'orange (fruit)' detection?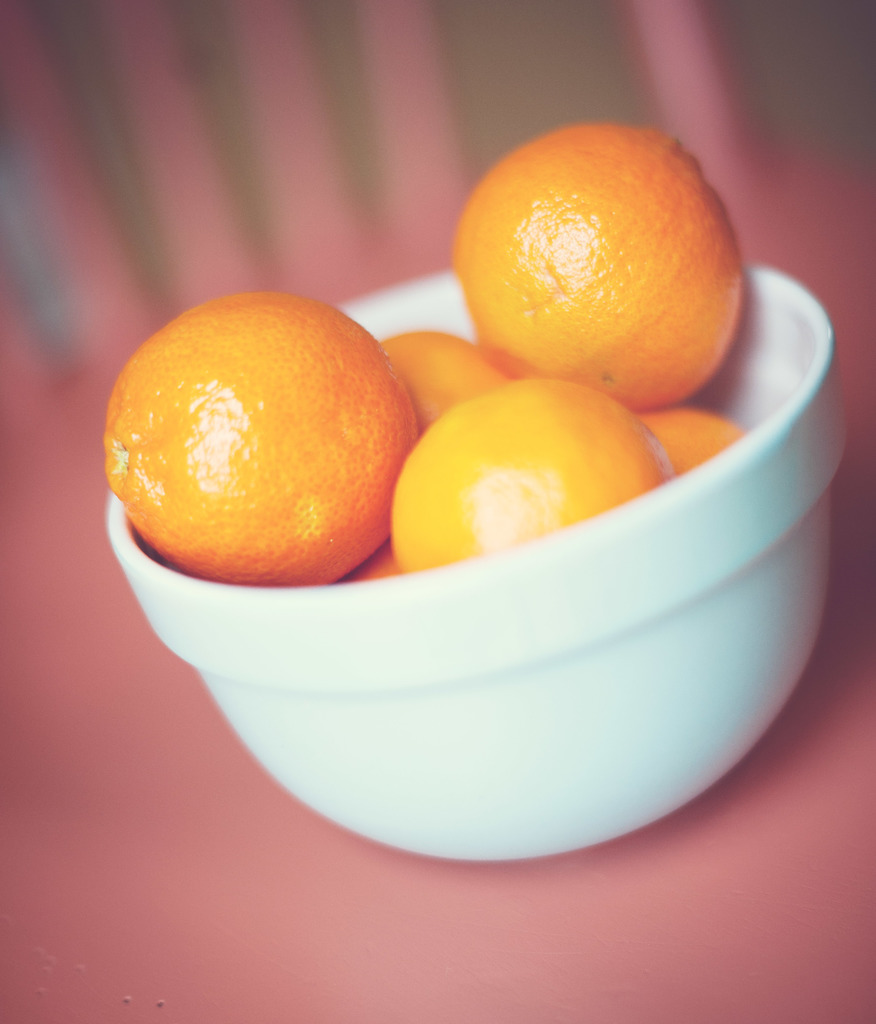
bbox=[377, 330, 496, 447]
